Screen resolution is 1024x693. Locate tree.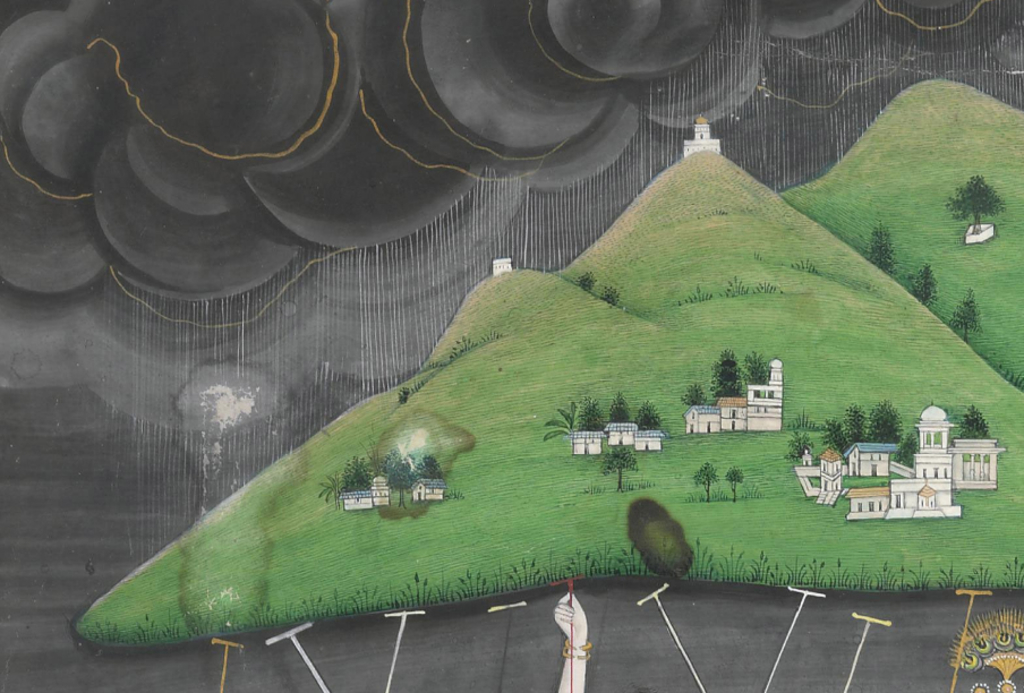
(x1=868, y1=229, x2=898, y2=280).
